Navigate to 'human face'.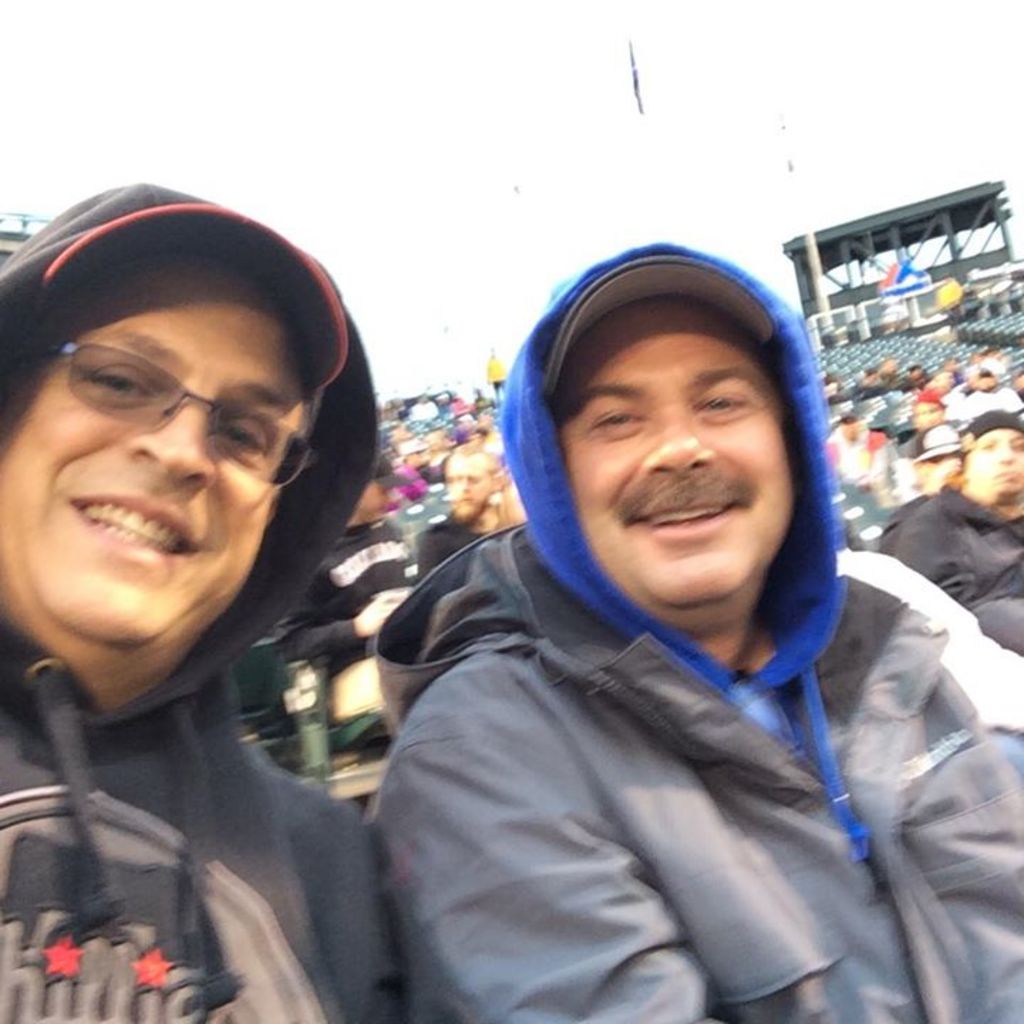
Navigation target: [left=930, top=448, right=966, bottom=482].
